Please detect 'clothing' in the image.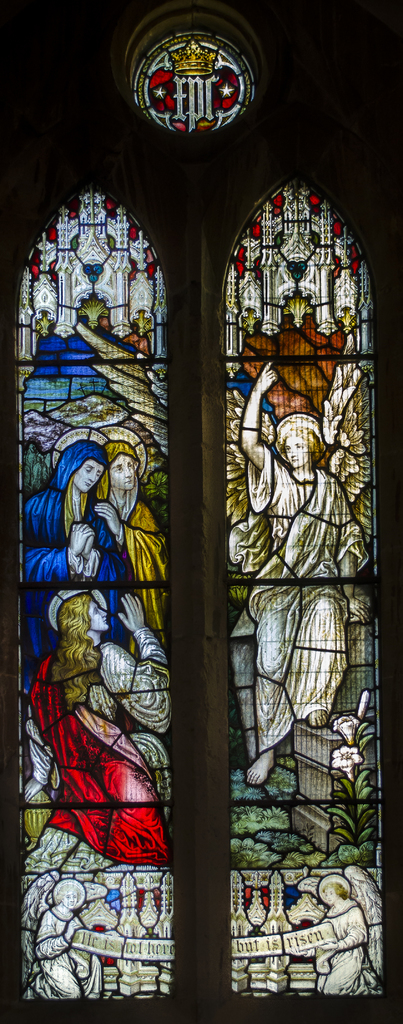
box(230, 314, 340, 429).
